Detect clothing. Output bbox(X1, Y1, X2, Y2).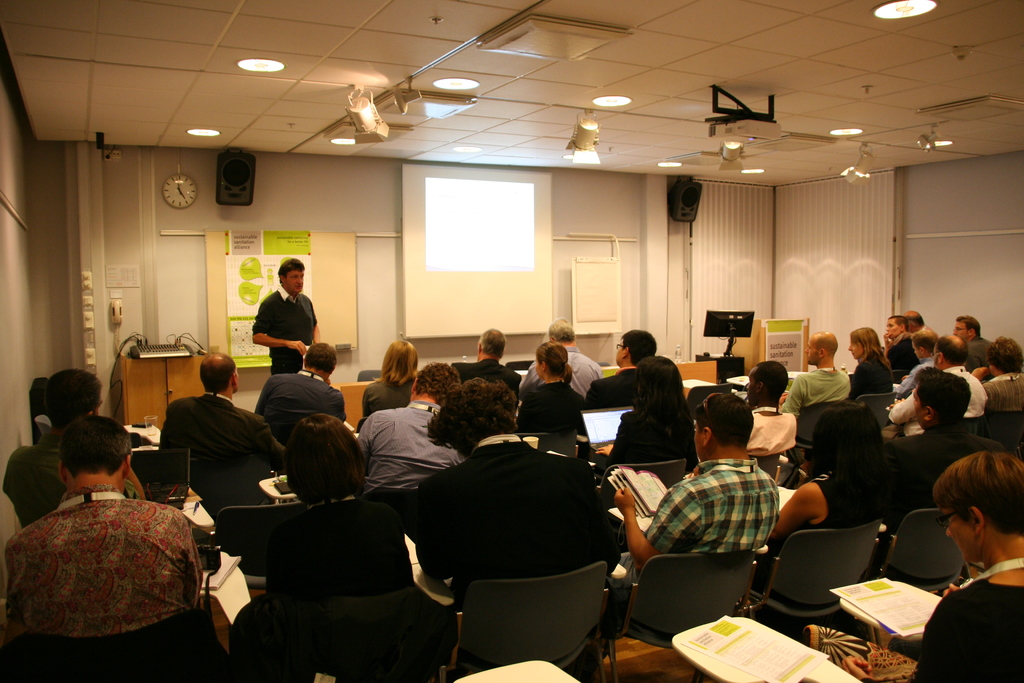
bbox(846, 352, 902, 407).
